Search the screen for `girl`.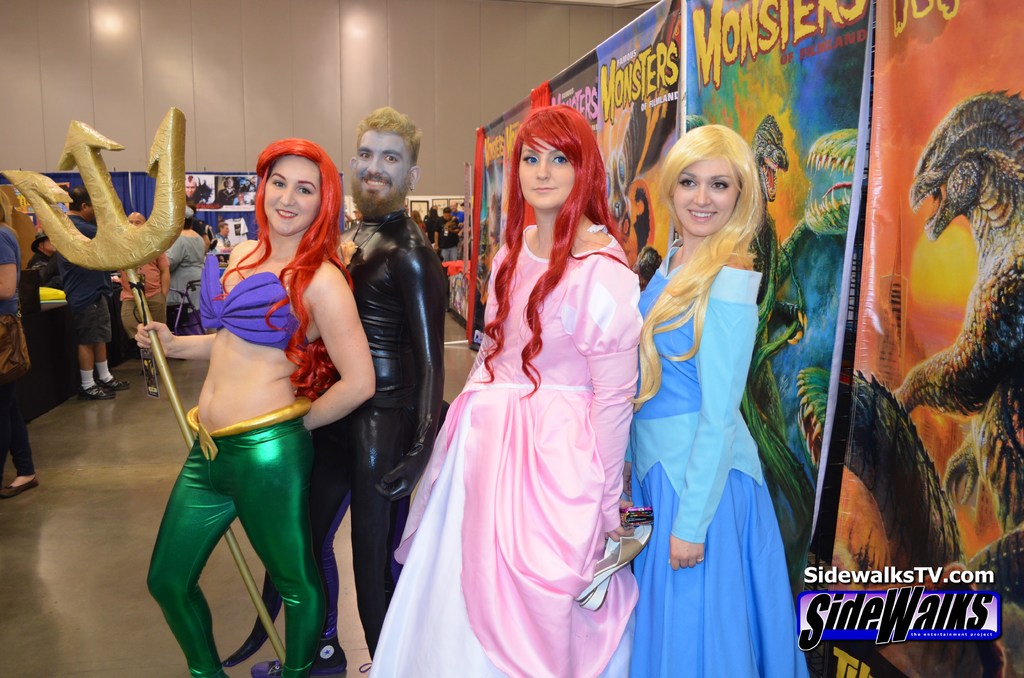
Found at bbox(619, 126, 813, 677).
